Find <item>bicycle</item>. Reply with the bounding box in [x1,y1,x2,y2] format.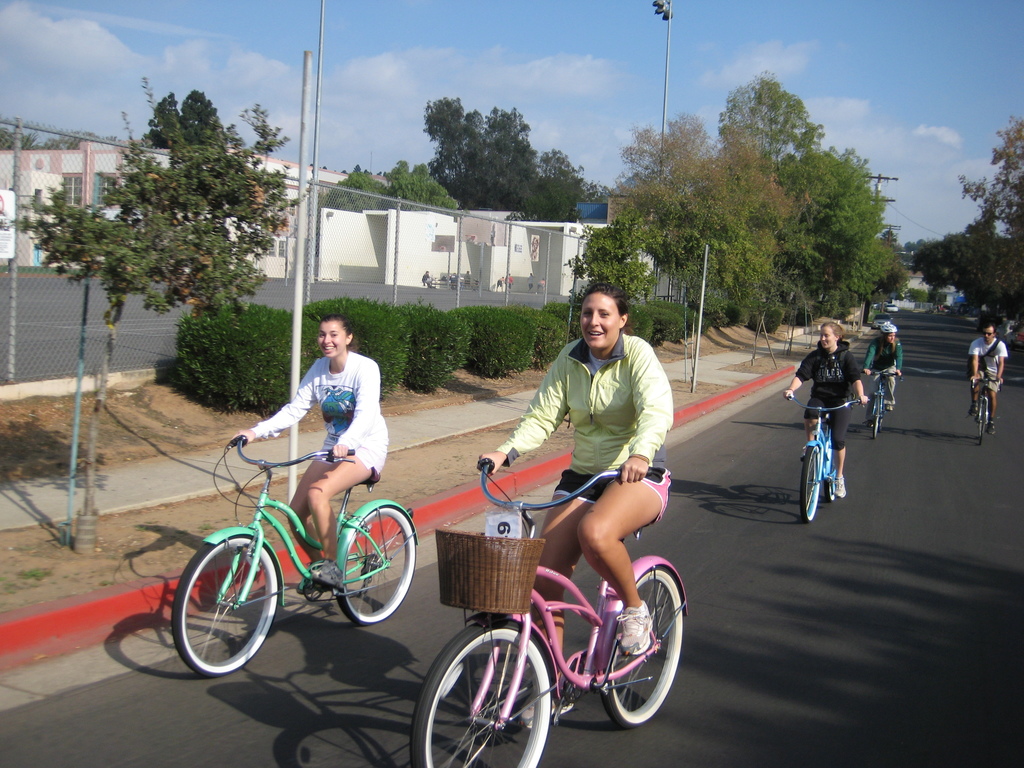
[789,394,871,521].
